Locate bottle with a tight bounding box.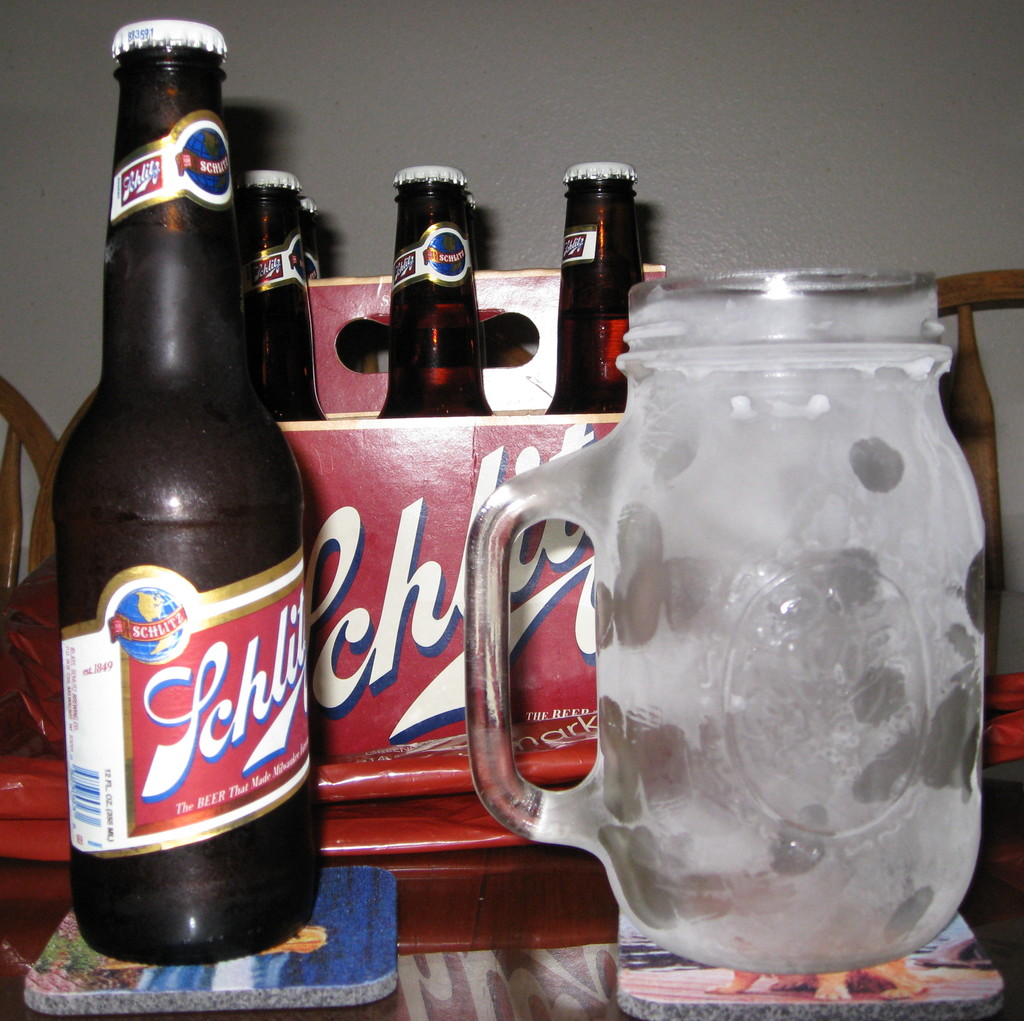
[left=40, top=17, right=333, bottom=966].
